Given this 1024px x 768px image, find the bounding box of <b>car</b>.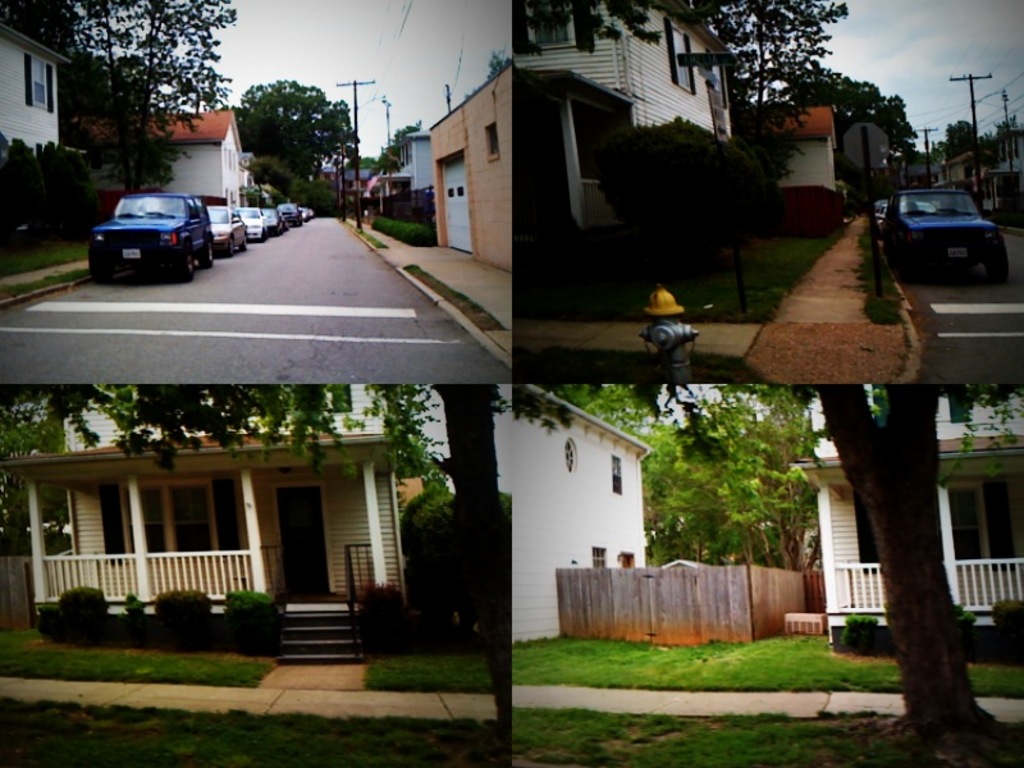
<box>246,210,265,242</box>.
